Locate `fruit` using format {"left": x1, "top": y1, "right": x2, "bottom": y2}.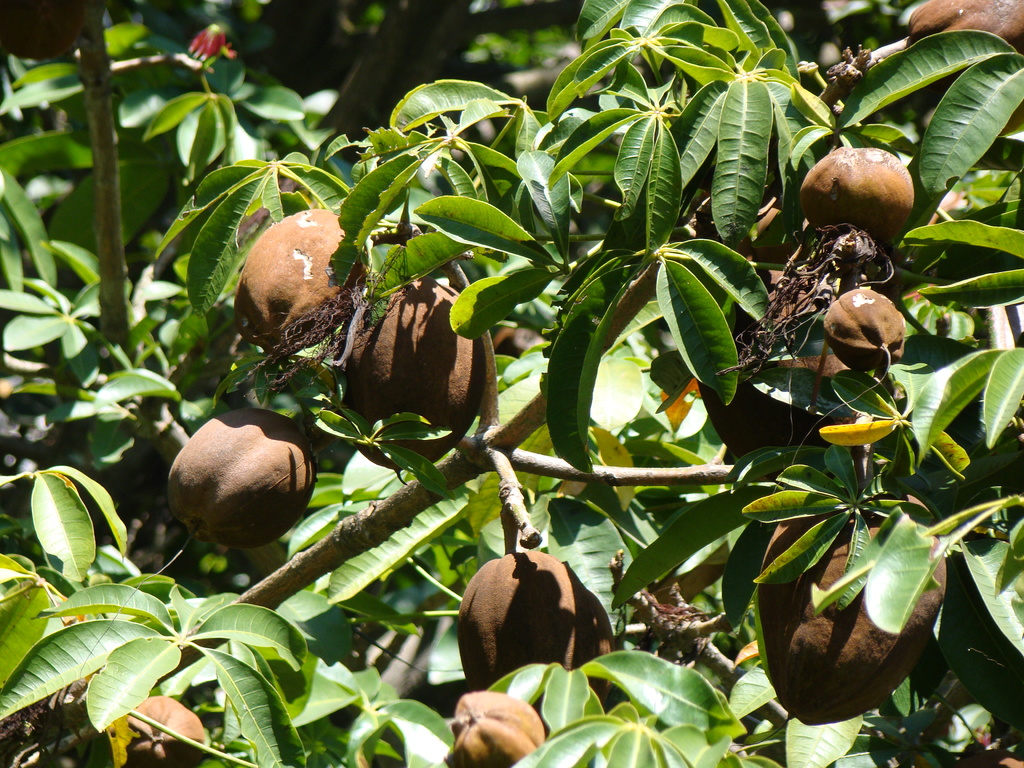
{"left": 232, "top": 207, "right": 362, "bottom": 355}.
